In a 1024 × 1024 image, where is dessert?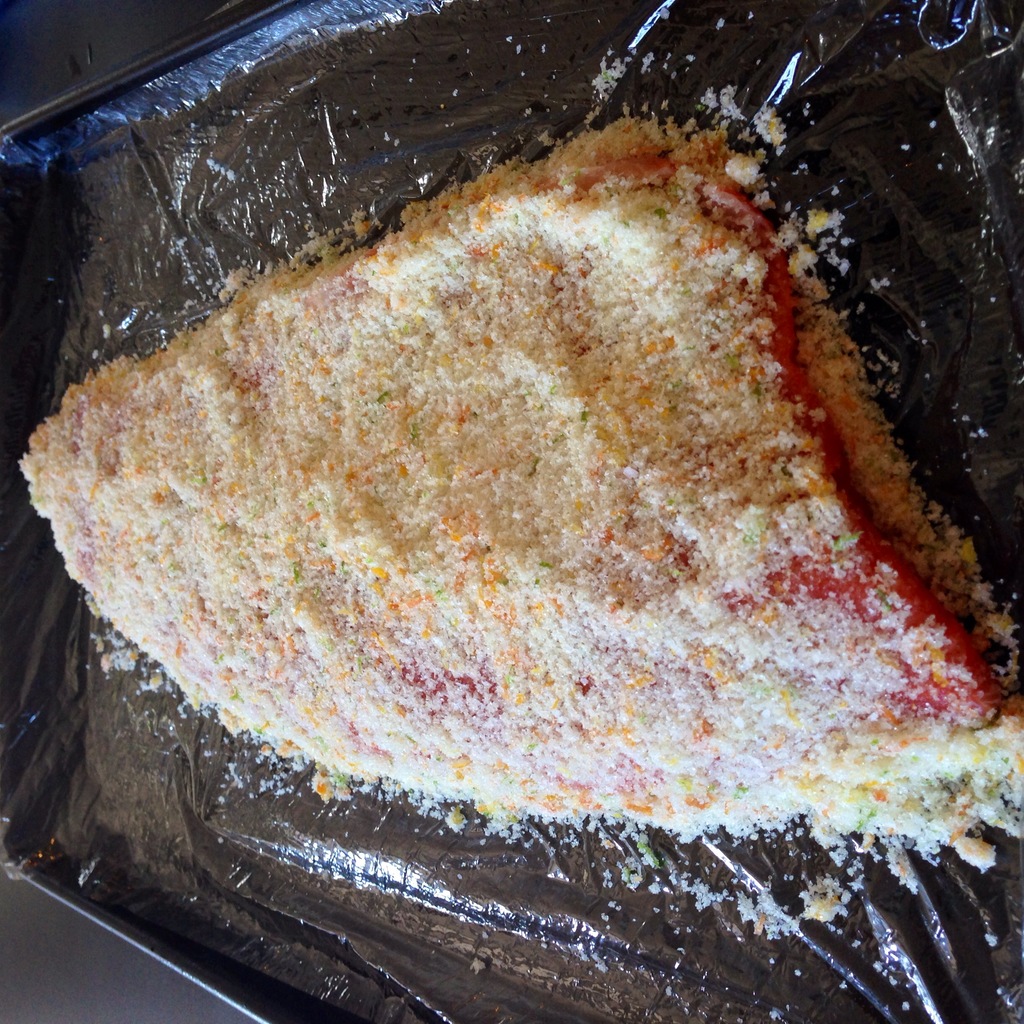
[38,58,994,982].
